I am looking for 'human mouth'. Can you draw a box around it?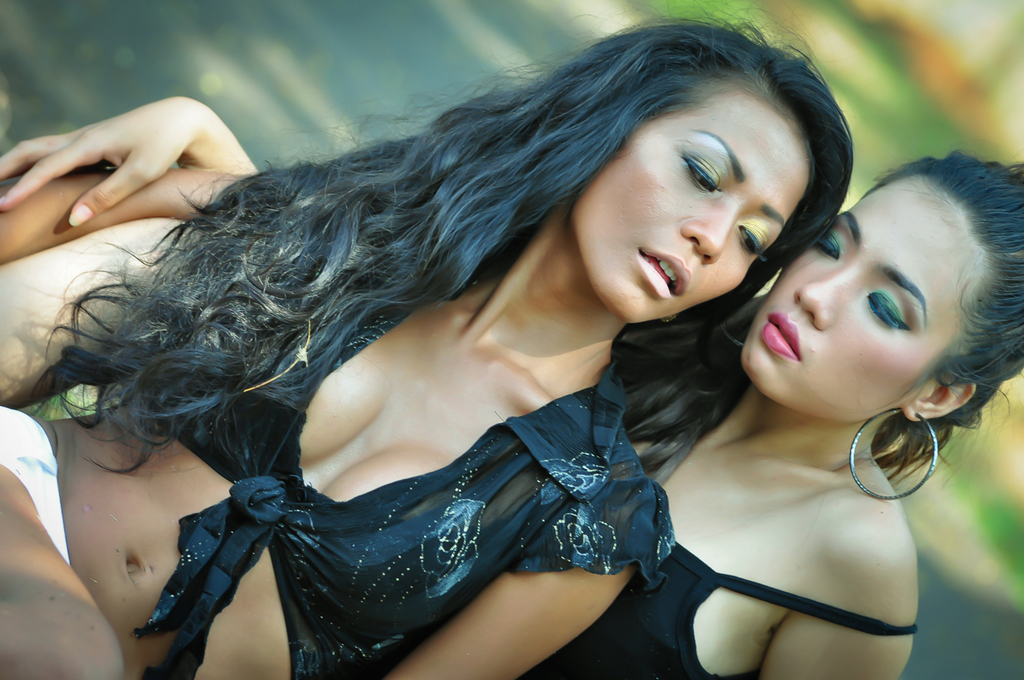
Sure, the bounding box is x1=767, y1=314, x2=796, y2=357.
